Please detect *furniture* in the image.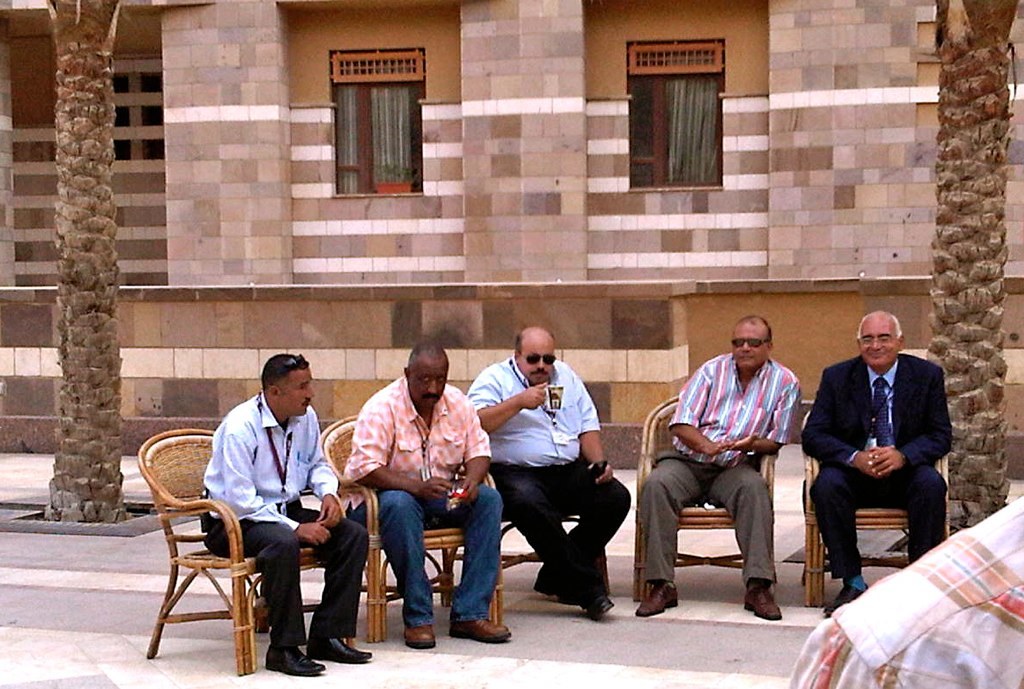
locate(443, 520, 611, 592).
